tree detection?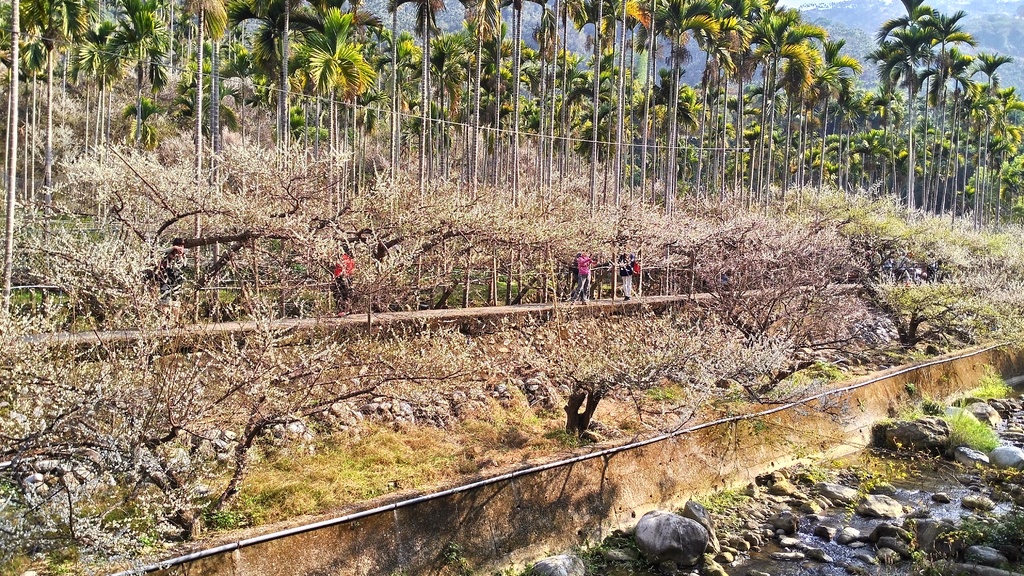
943, 27, 1002, 237
